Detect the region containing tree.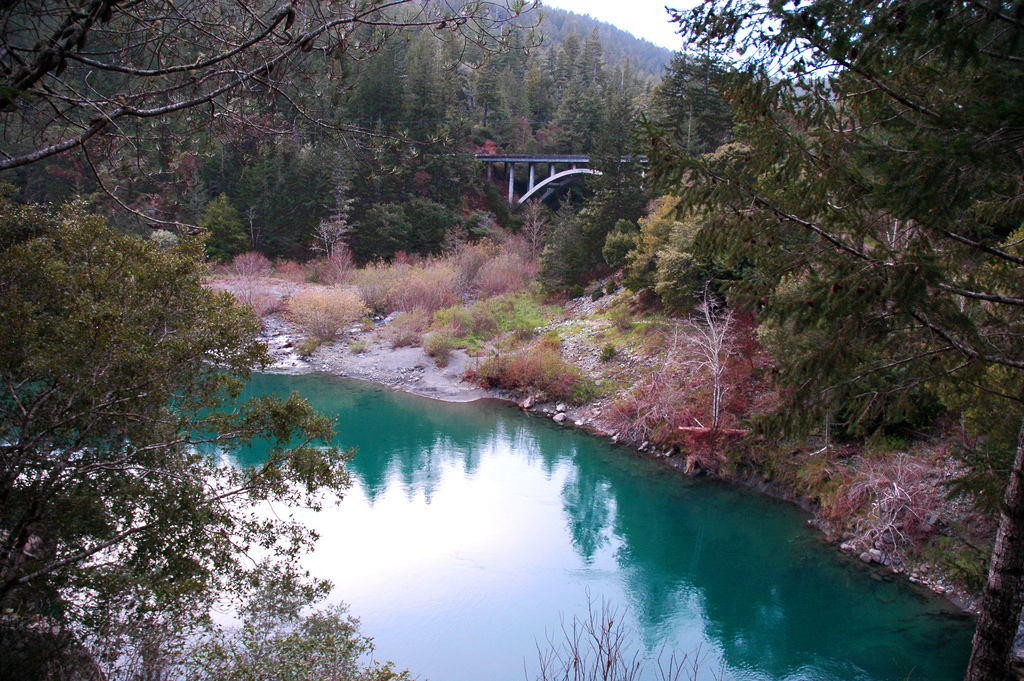
{"left": 0, "top": 0, "right": 539, "bottom": 236}.
